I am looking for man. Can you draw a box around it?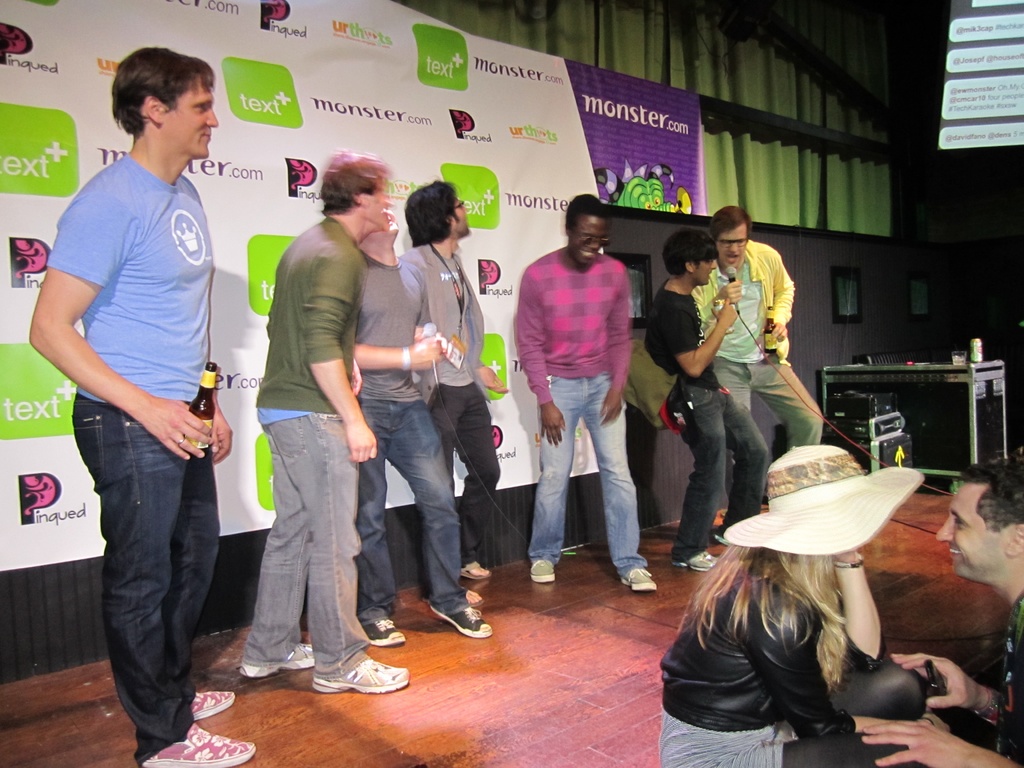
Sure, the bounding box is <box>215,154,390,681</box>.
